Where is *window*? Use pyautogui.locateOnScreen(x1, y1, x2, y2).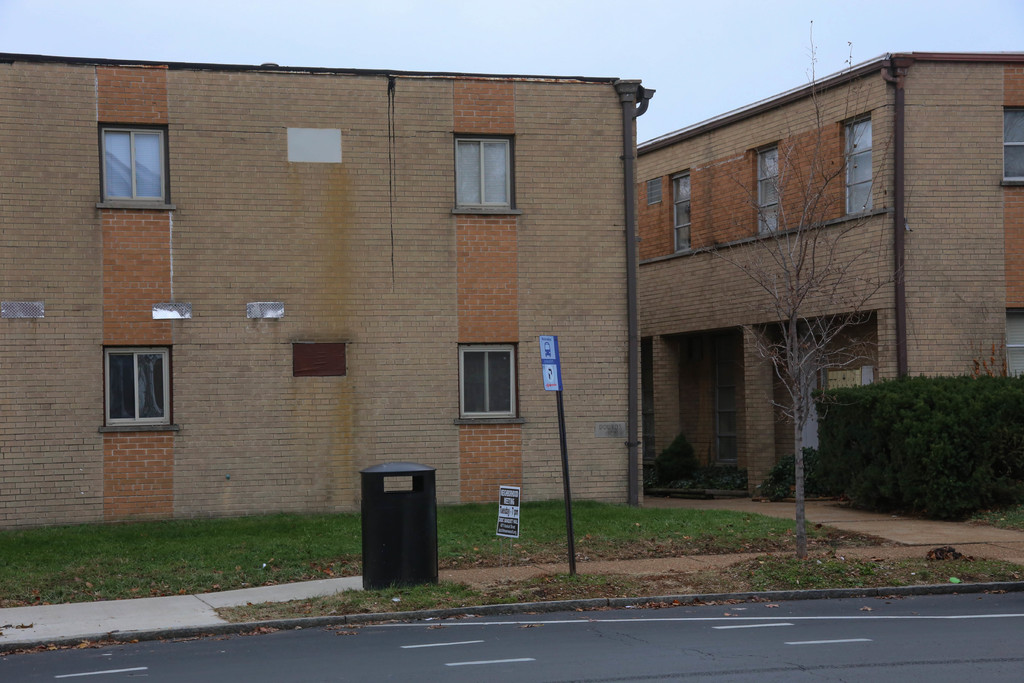
pyautogui.locateOnScreen(837, 111, 876, 214).
